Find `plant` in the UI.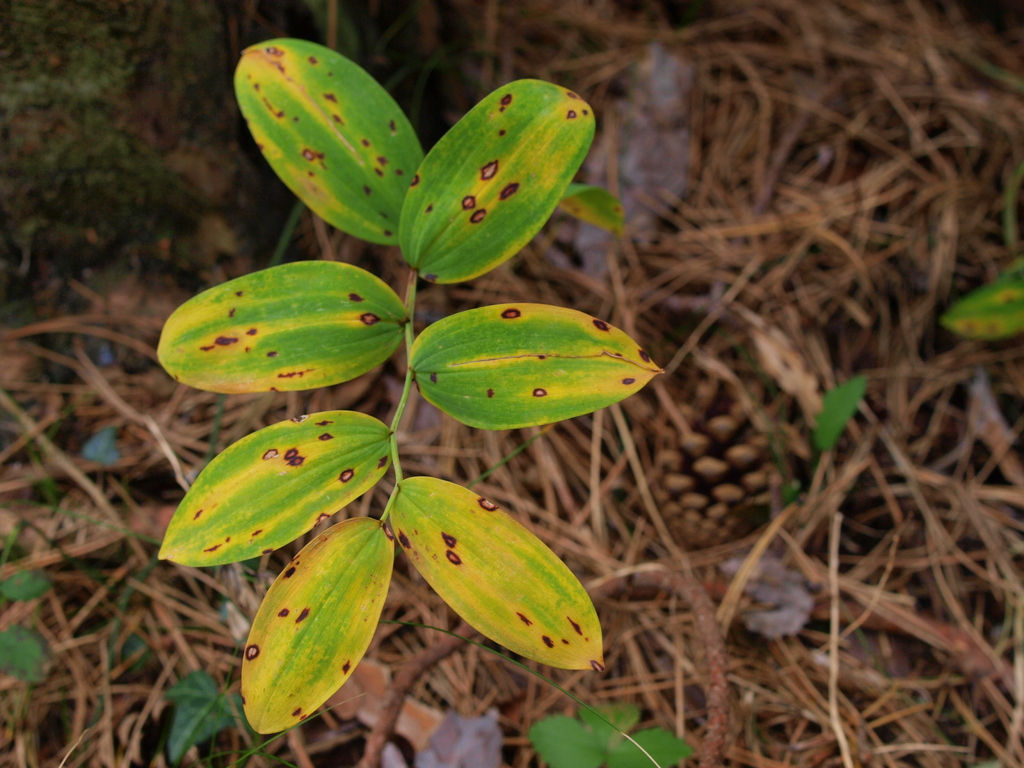
UI element at left=1, top=522, right=58, bottom=685.
